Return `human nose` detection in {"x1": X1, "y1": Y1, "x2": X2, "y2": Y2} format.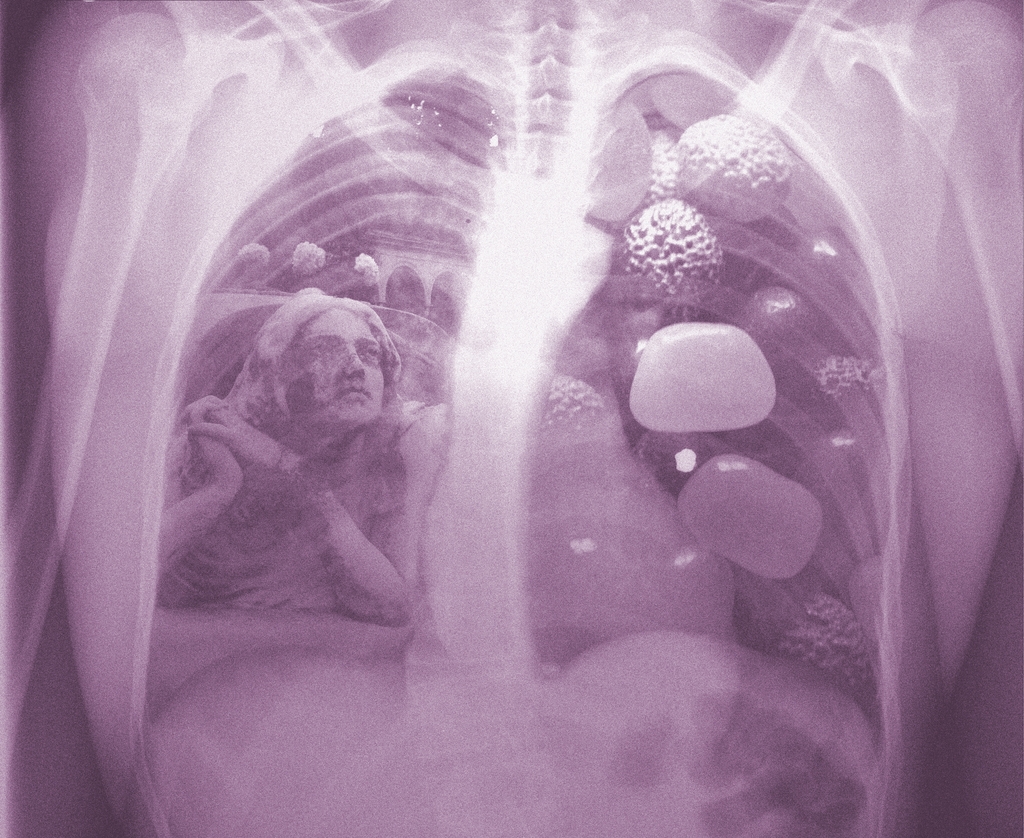
{"x1": 339, "y1": 346, "x2": 372, "y2": 382}.
